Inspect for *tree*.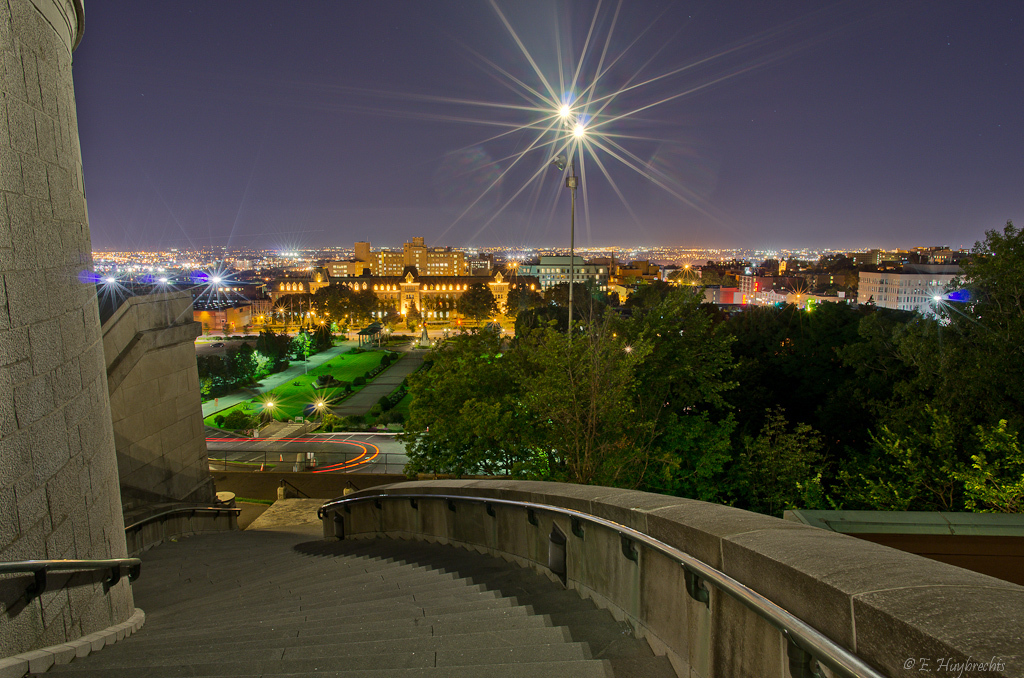
Inspection: <box>297,327,317,354</box>.
